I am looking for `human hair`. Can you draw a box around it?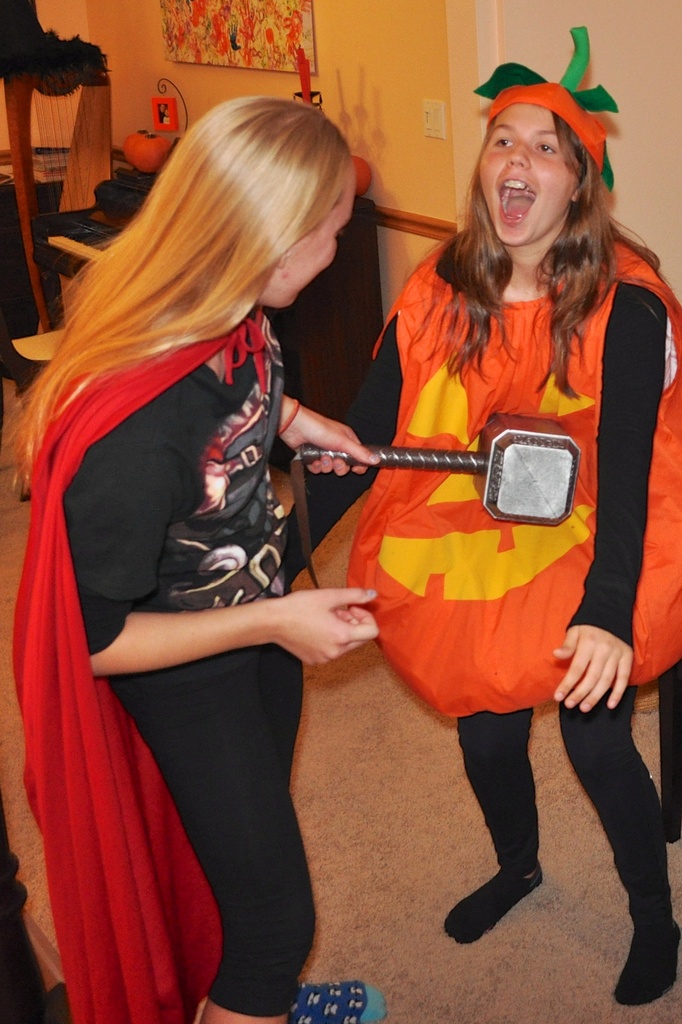
Sure, the bounding box is (393, 95, 668, 403).
